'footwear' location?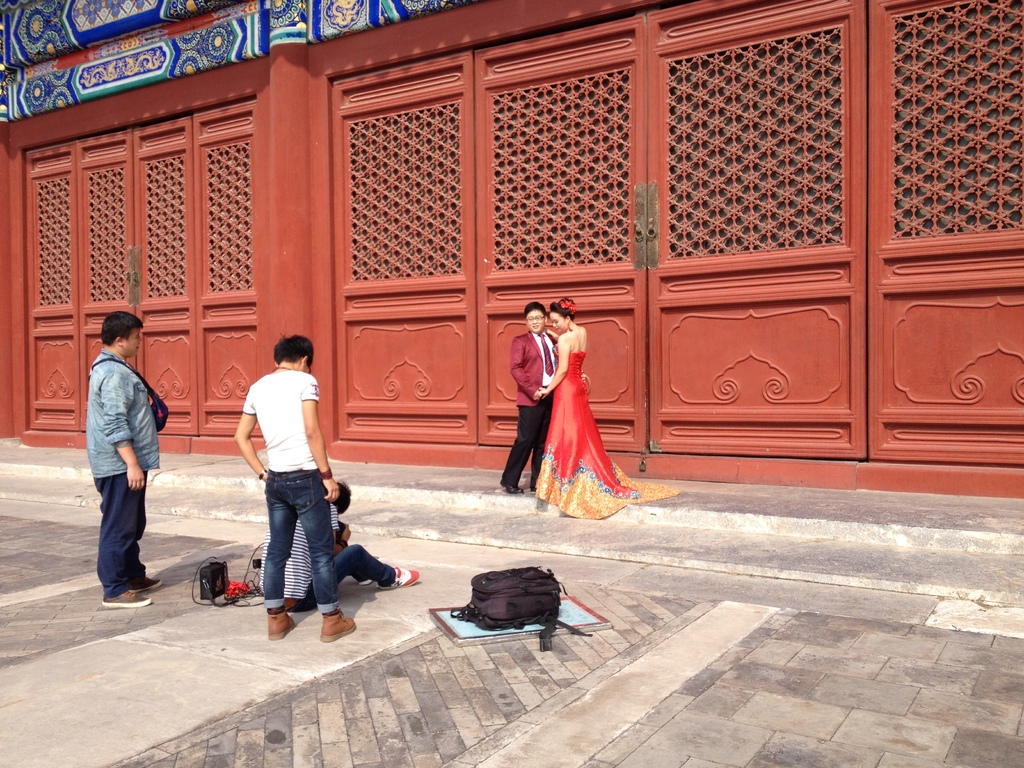
[x1=125, y1=569, x2=165, y2=590]
